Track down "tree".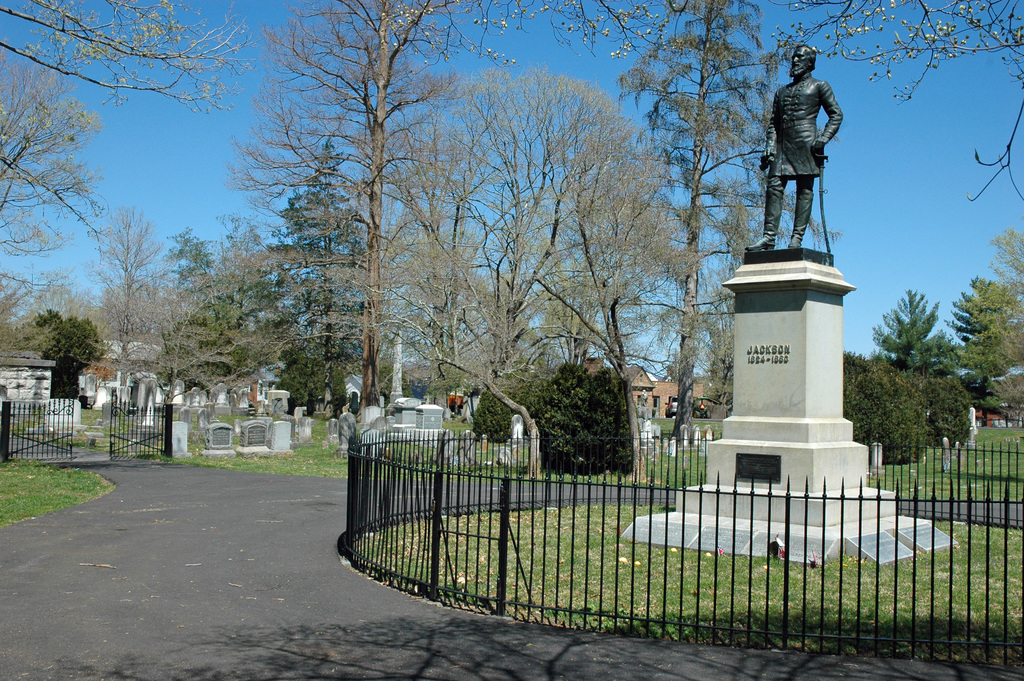
Tracked to region(223, 0, 681, 489).
